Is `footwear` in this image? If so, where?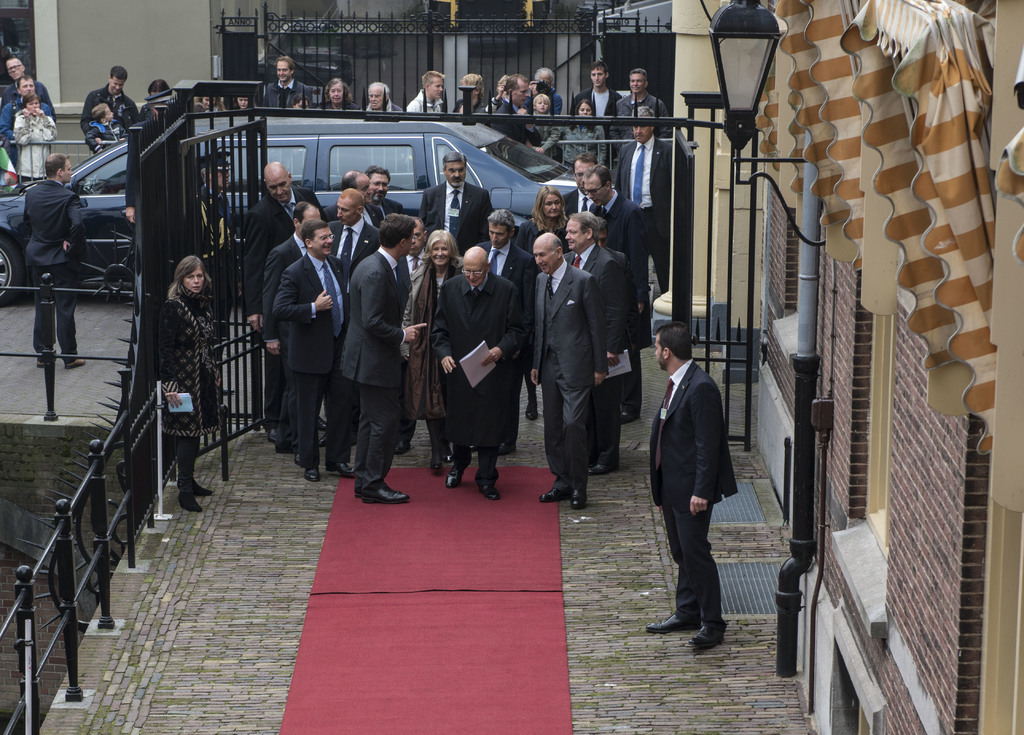
Yes, at l=63, t=357, r=85, b=368.
